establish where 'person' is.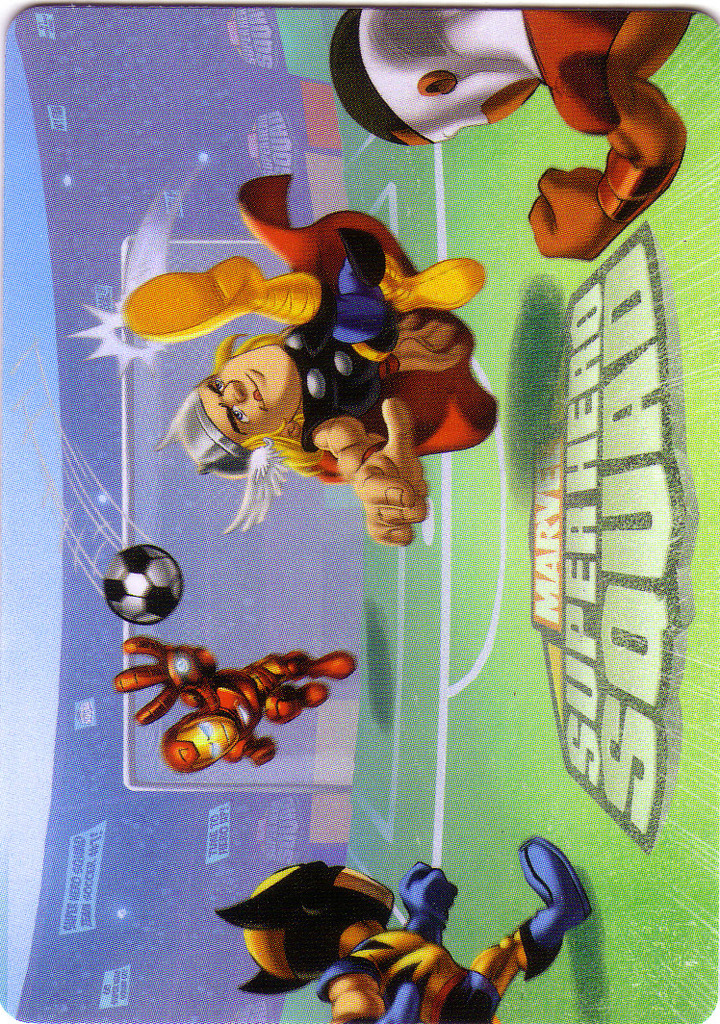
Established at (214, 828, 591, 1023).
